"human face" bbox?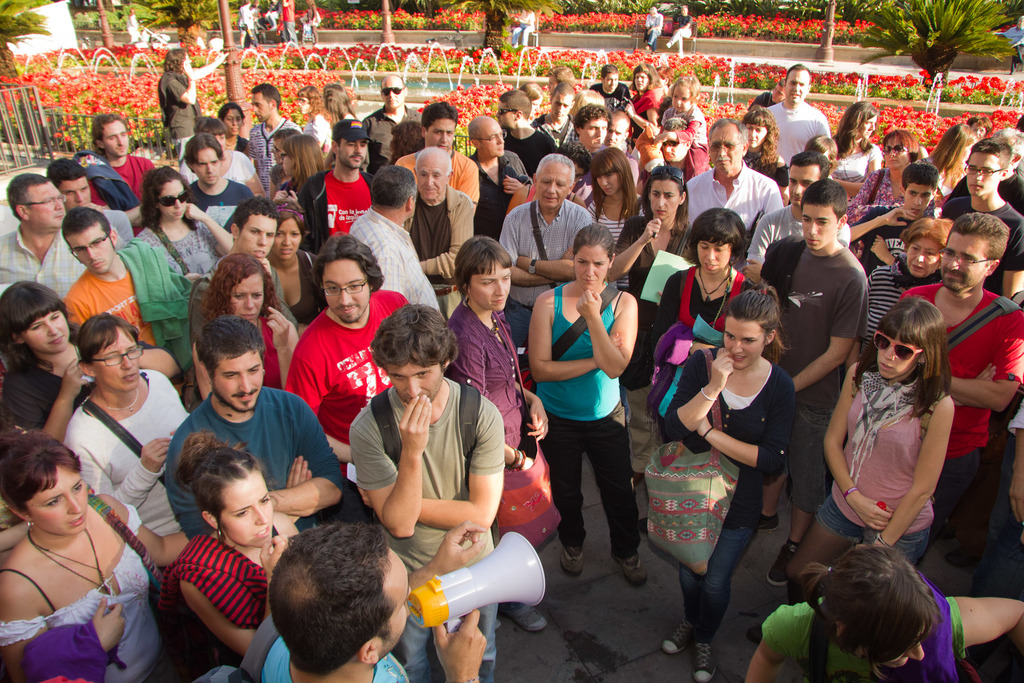
(left=73, top=227, right=109, bottom=273)
